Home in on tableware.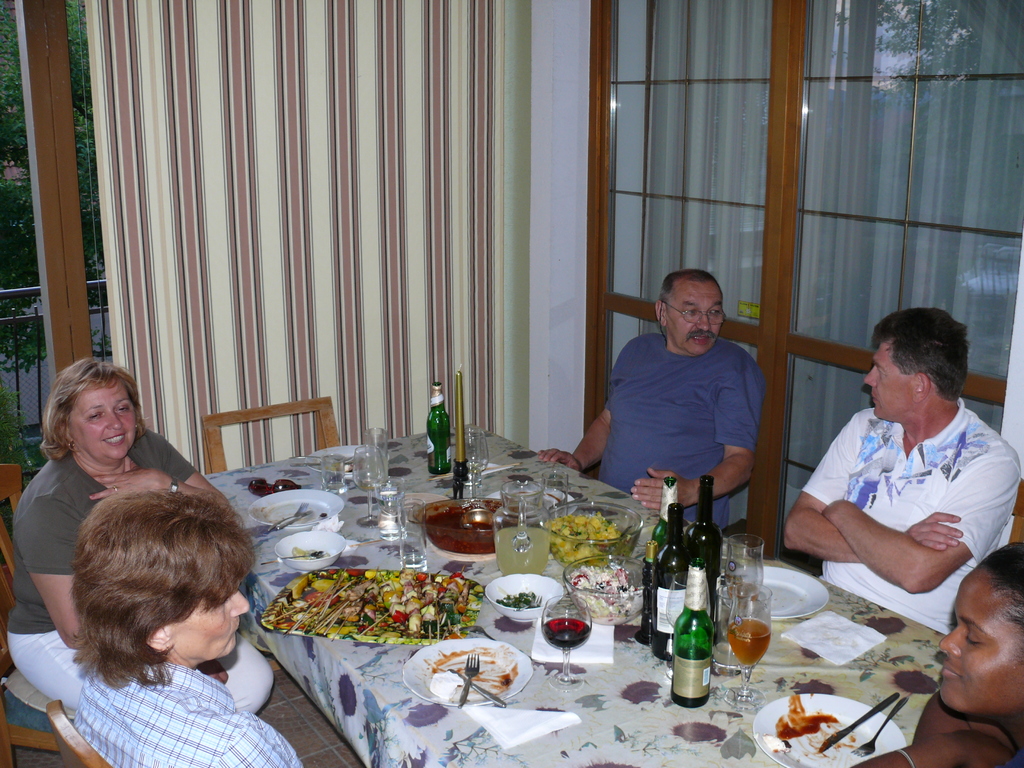
Homed in at [854,697,909,755].
